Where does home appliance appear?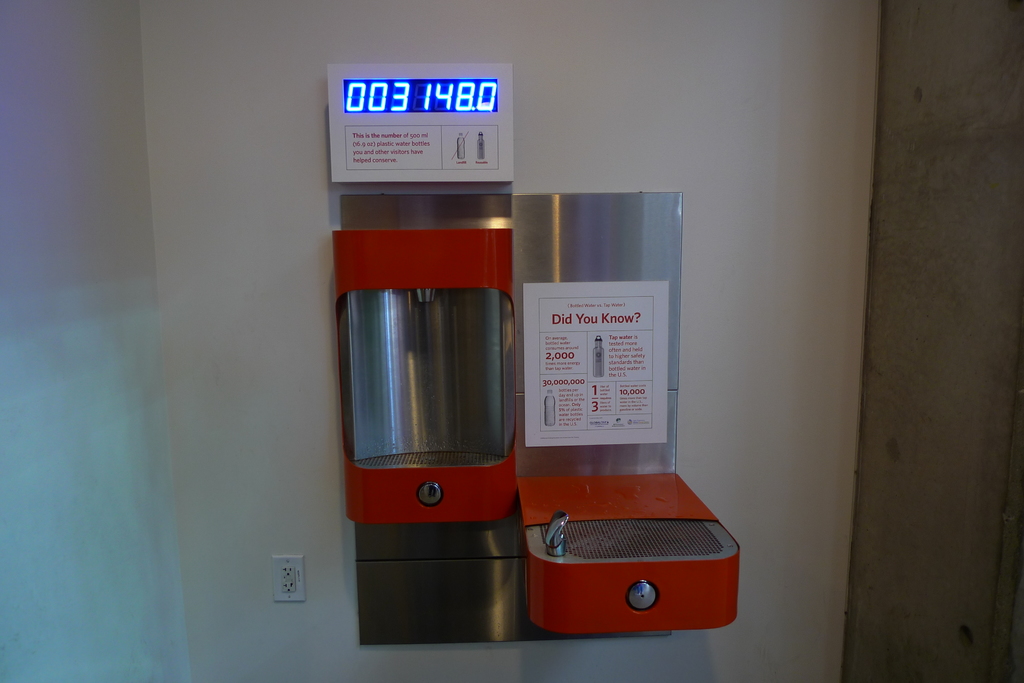
Appears at 319/158/532/636.
